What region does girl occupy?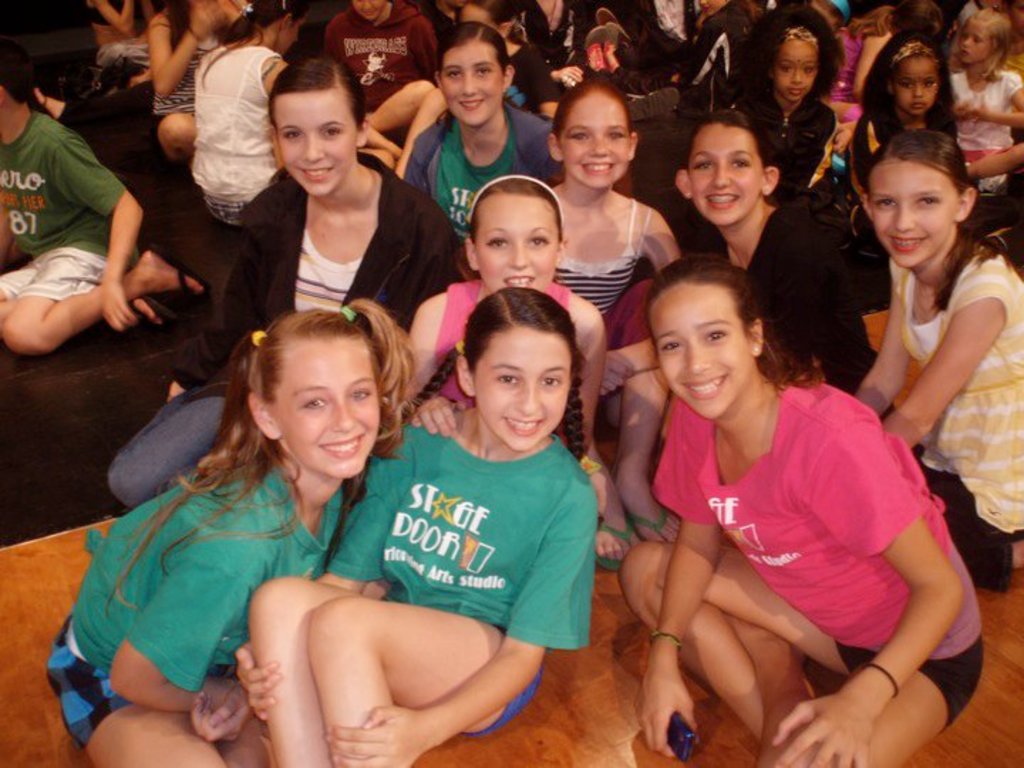
<bbox>612, 250, 984, 767</bbox>.
